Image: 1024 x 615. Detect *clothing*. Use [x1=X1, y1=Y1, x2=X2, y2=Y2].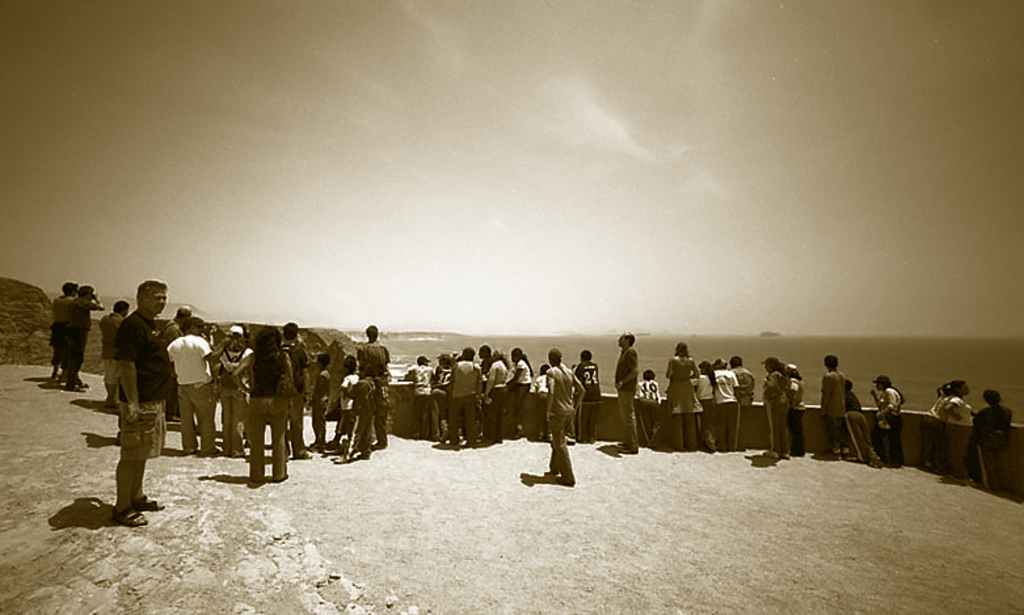
[x1=67, y1=288, x2=96, y2=378].
